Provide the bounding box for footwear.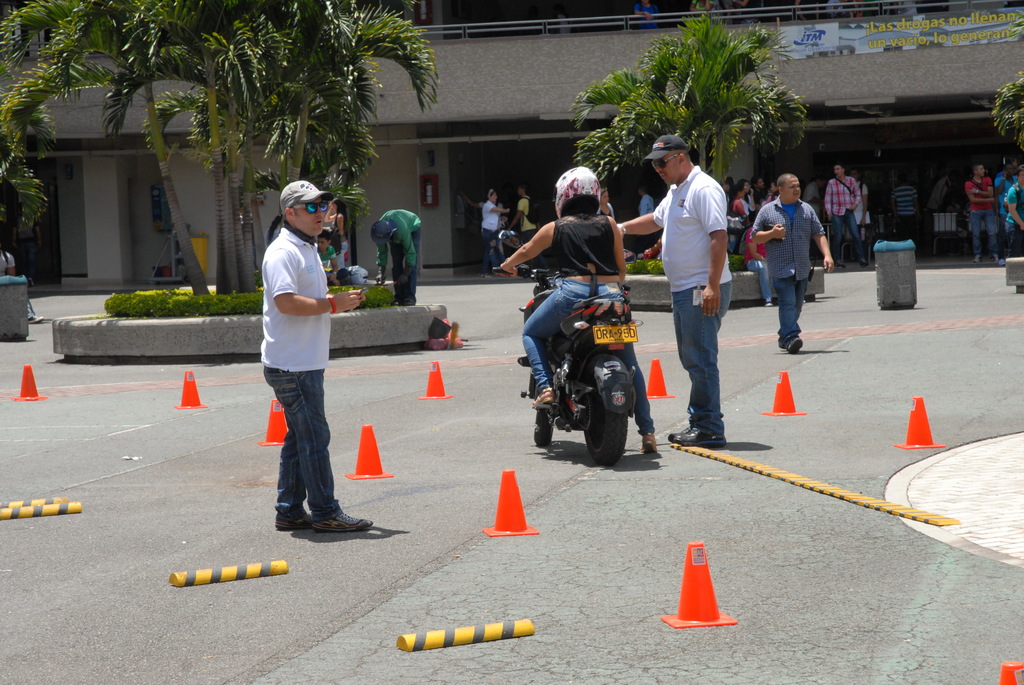
locate(996, 259, 1006, 266).
